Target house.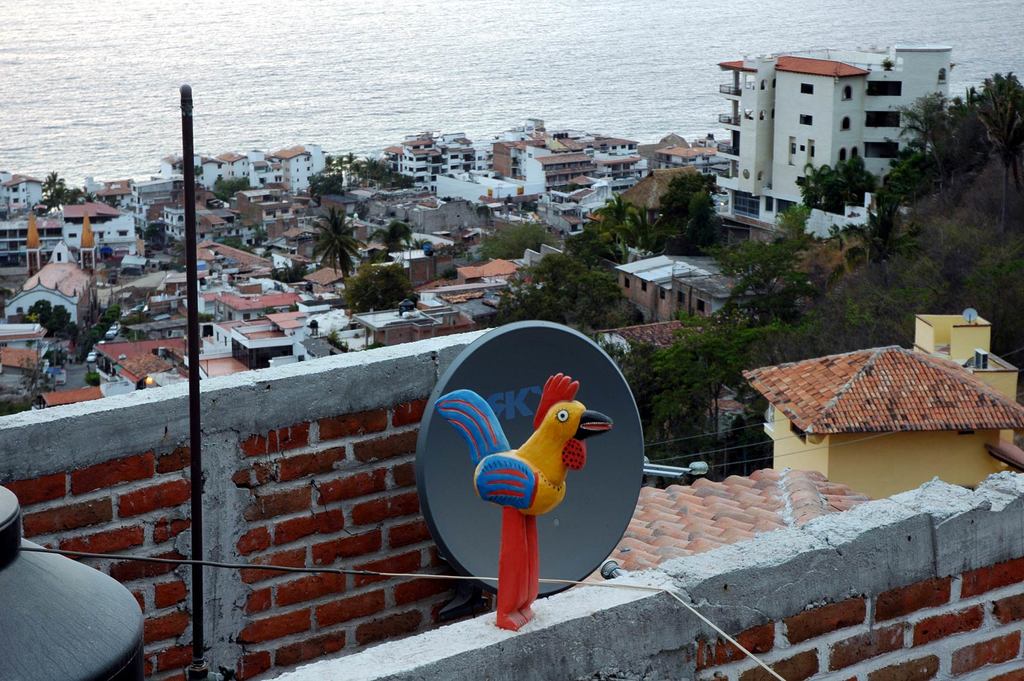
Target region: {"left": 706, "top": 37, "right": 956, "bottom": 236}.
